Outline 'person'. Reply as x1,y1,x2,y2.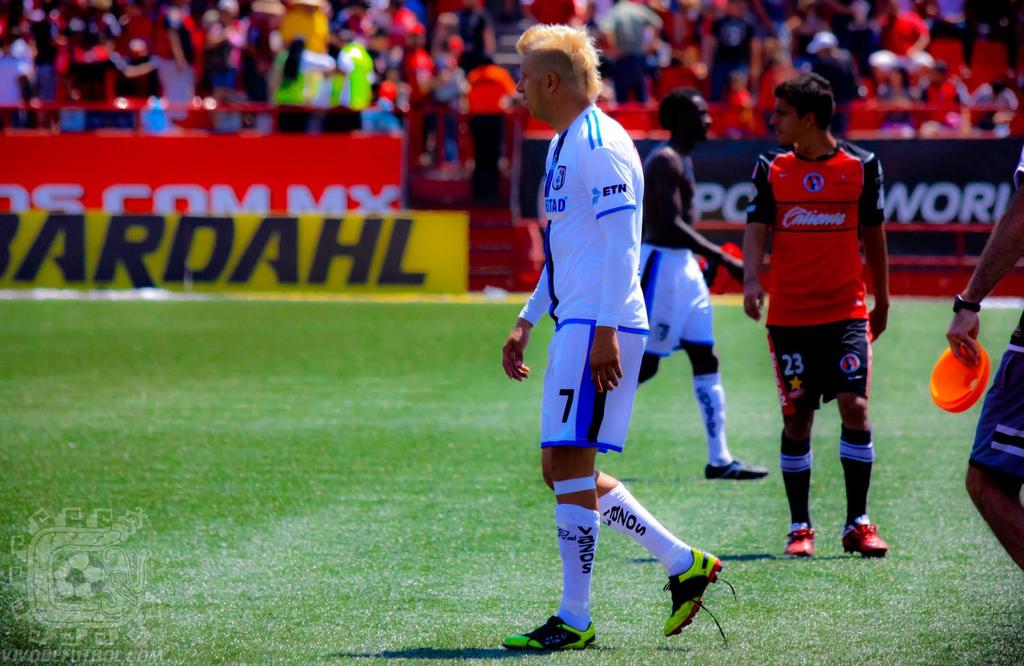
502,20,726,656.
